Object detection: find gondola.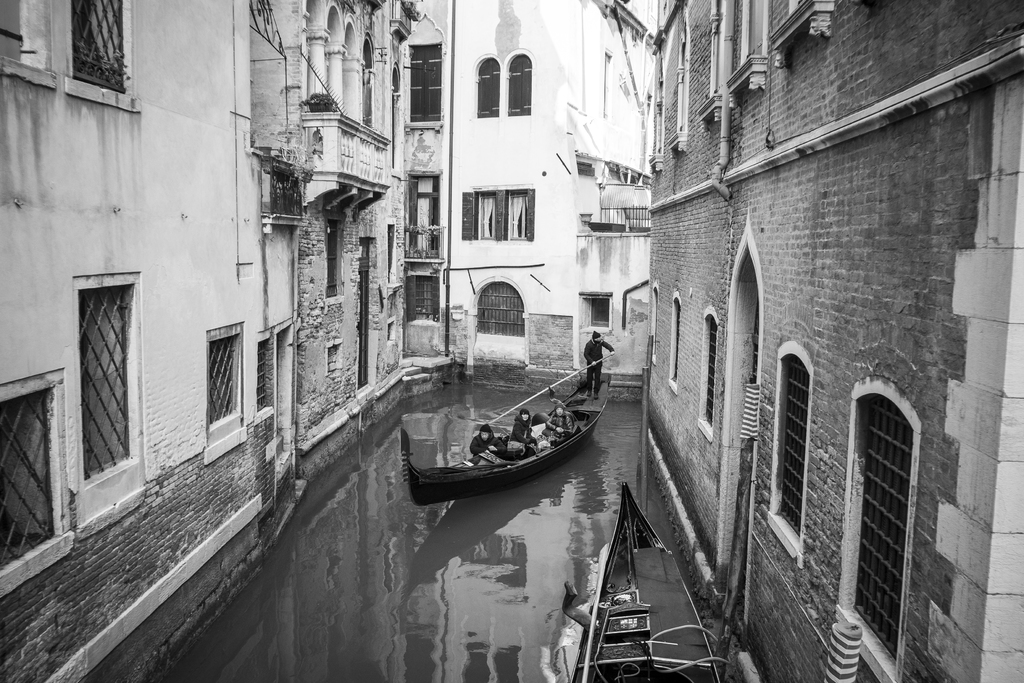
[398,363,612,506].
